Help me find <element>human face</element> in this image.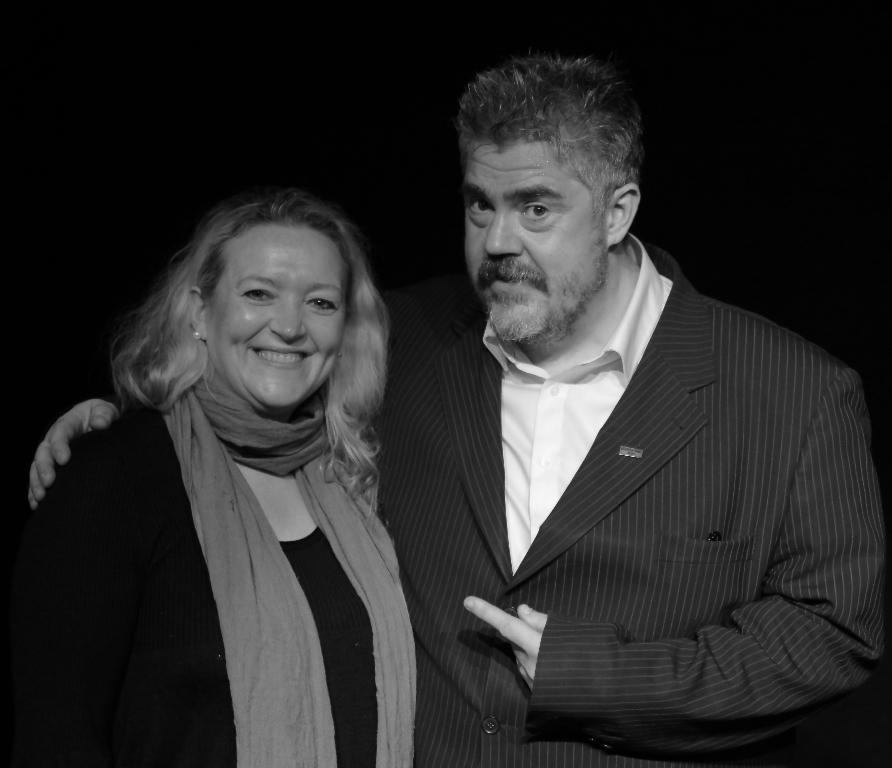
Found it: (left=220, top=221, right=349, bottom=408).
